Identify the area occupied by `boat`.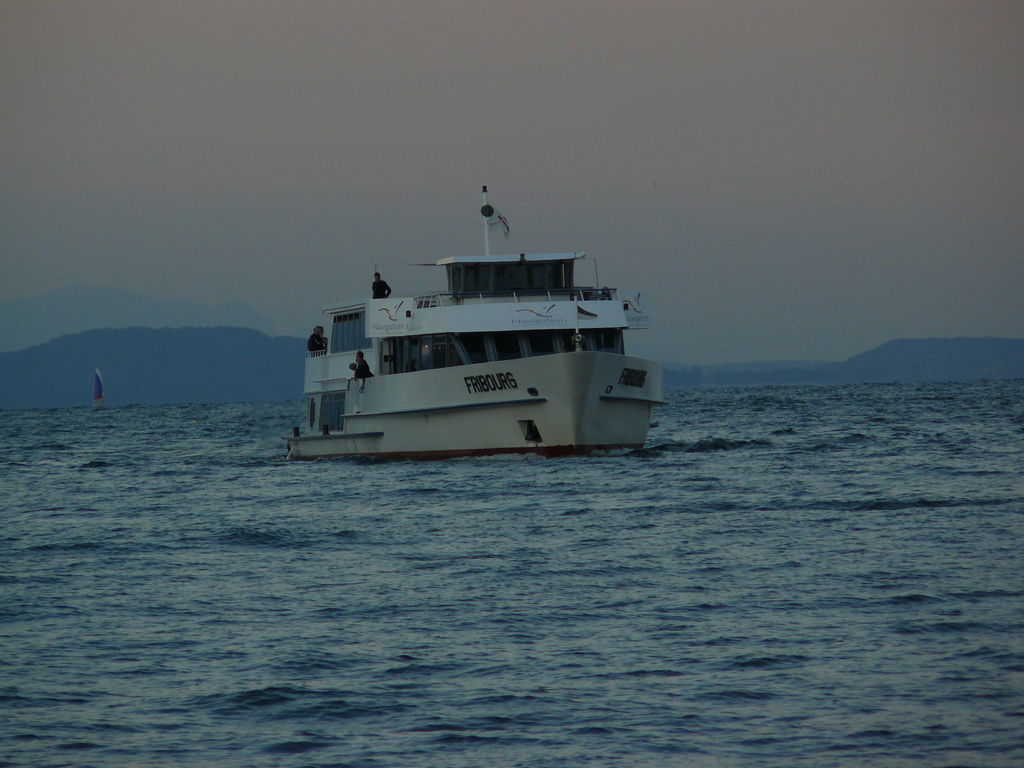
Area: (x1=91, y1=365, x2=109, y2=411).
